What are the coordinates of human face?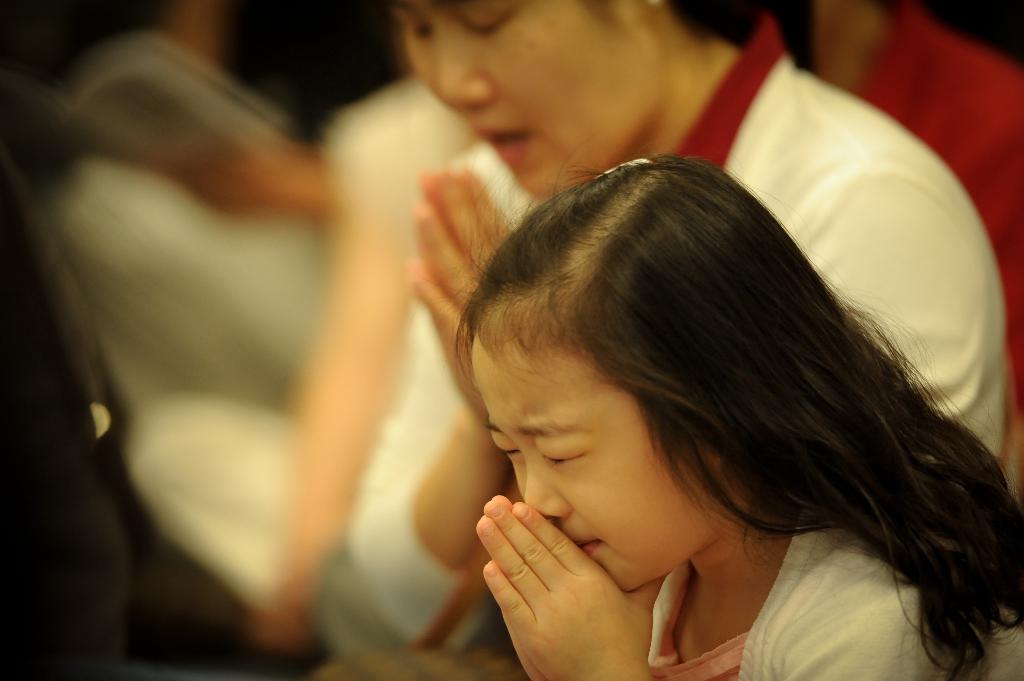
385,0,660,195.
